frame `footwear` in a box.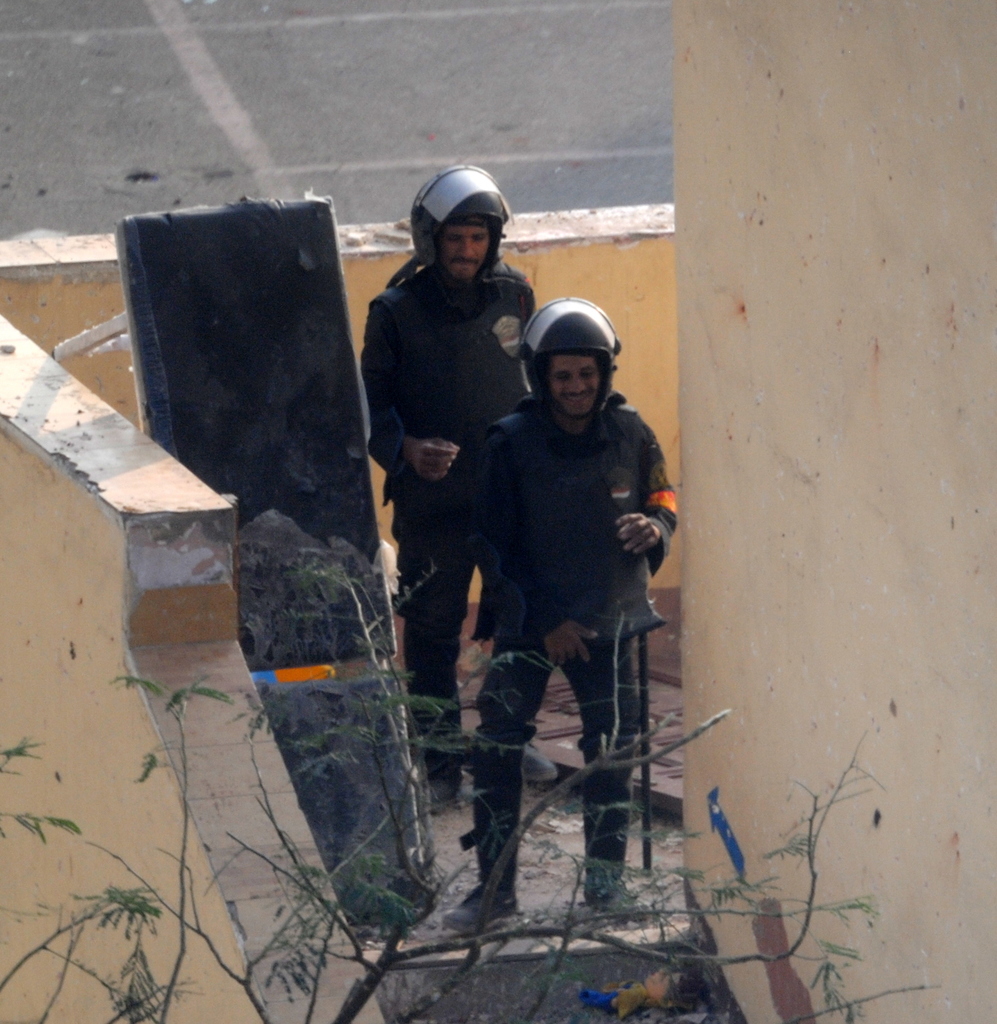
443 885 513 934.
